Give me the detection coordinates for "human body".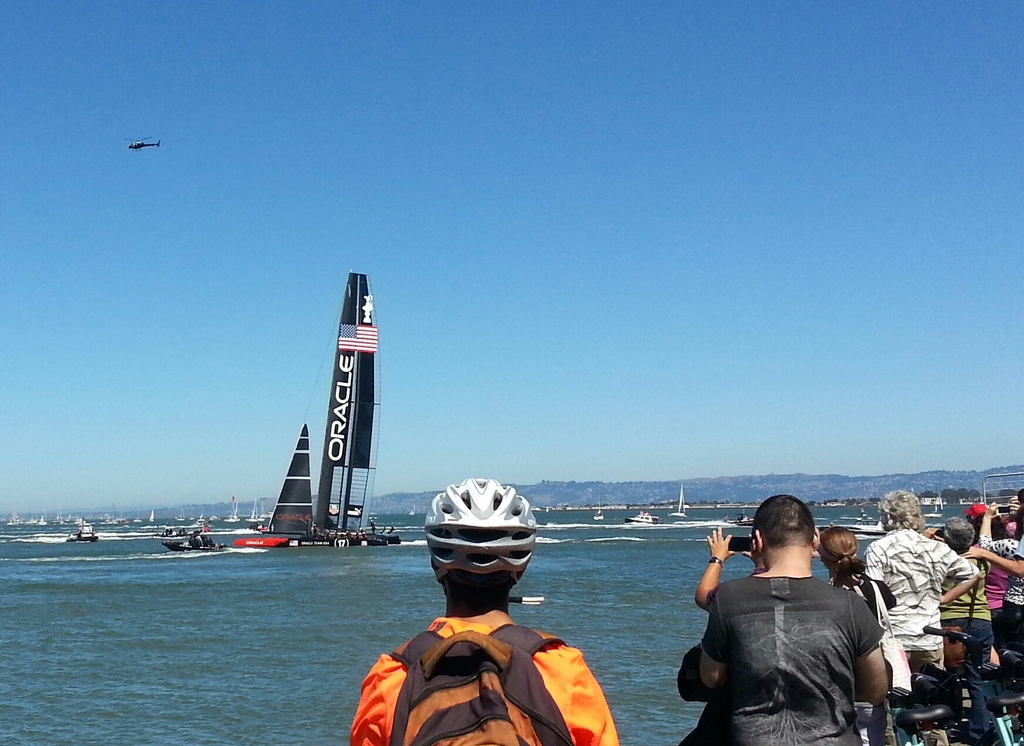
region(349, 478, 618, 745).
